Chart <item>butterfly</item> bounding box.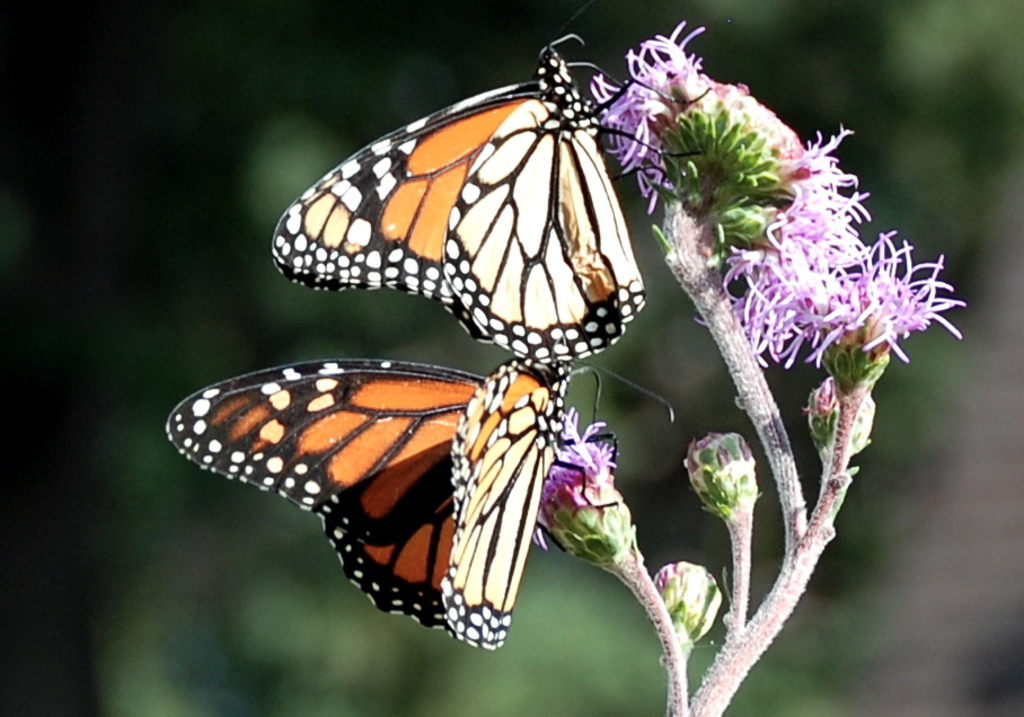
Charted: l=170, t=354, r=683, b=653.
